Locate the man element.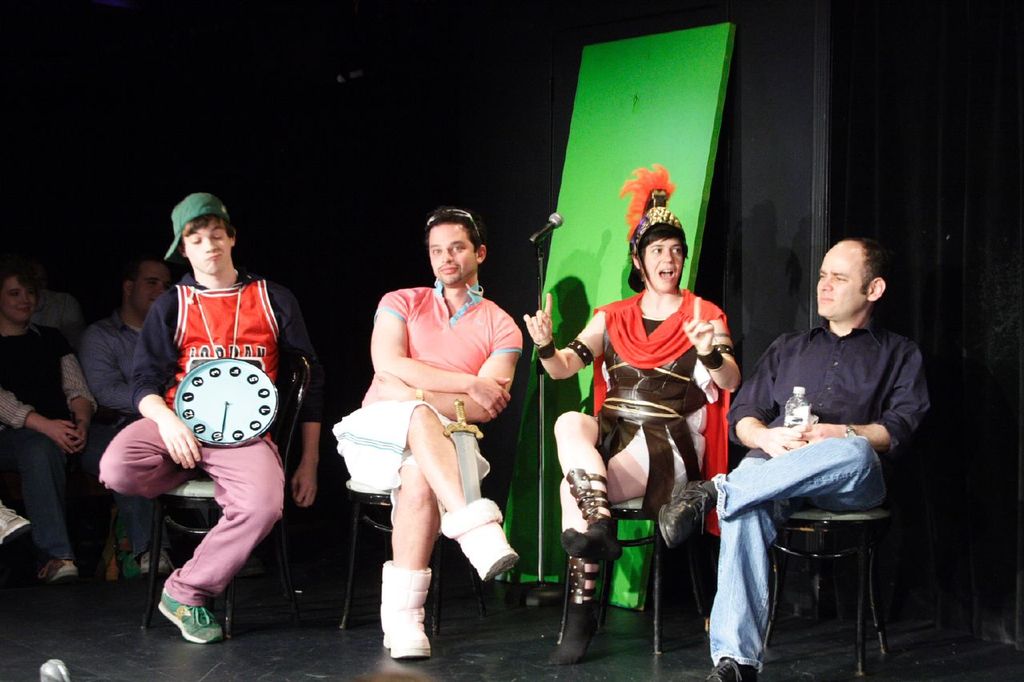
Element bbox: crop(333, 203, 522, 660).
